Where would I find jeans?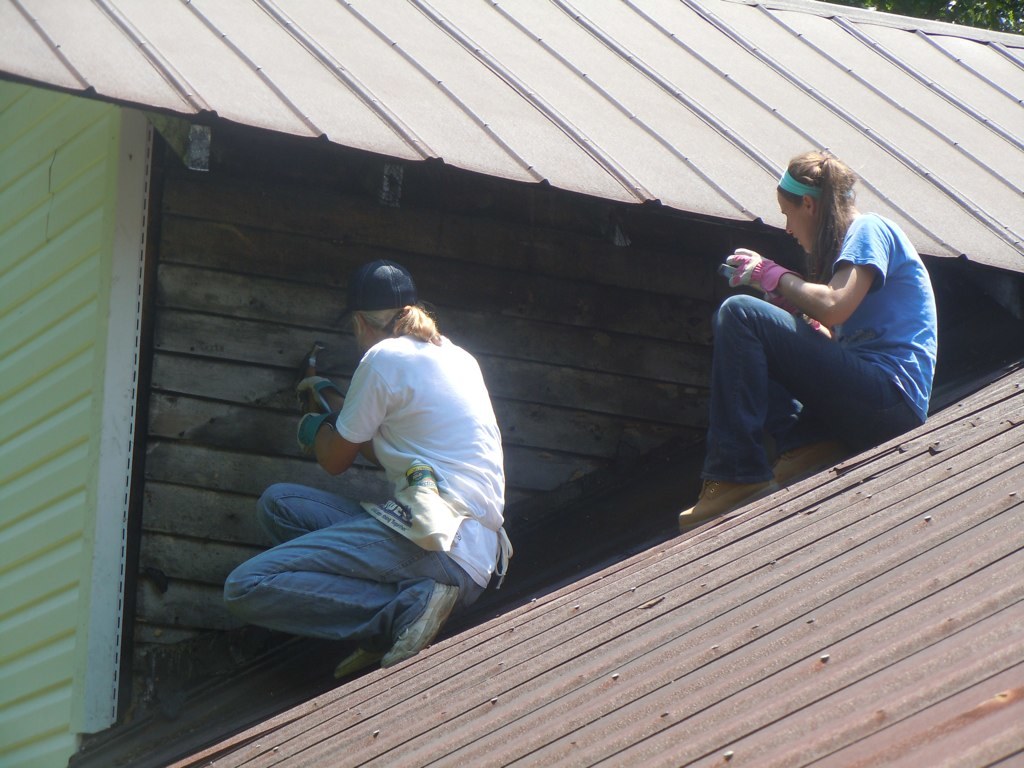
At bbox=[669, 280, 911, 480].
